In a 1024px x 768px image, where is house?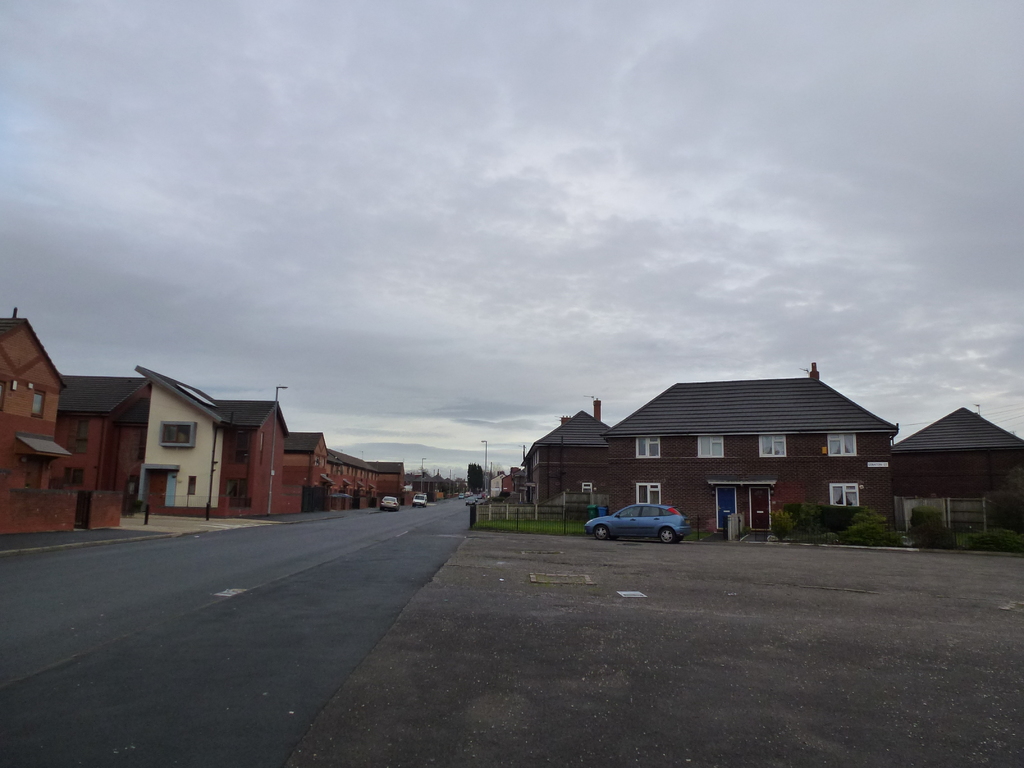
locate(598, 373, 895, 534).
